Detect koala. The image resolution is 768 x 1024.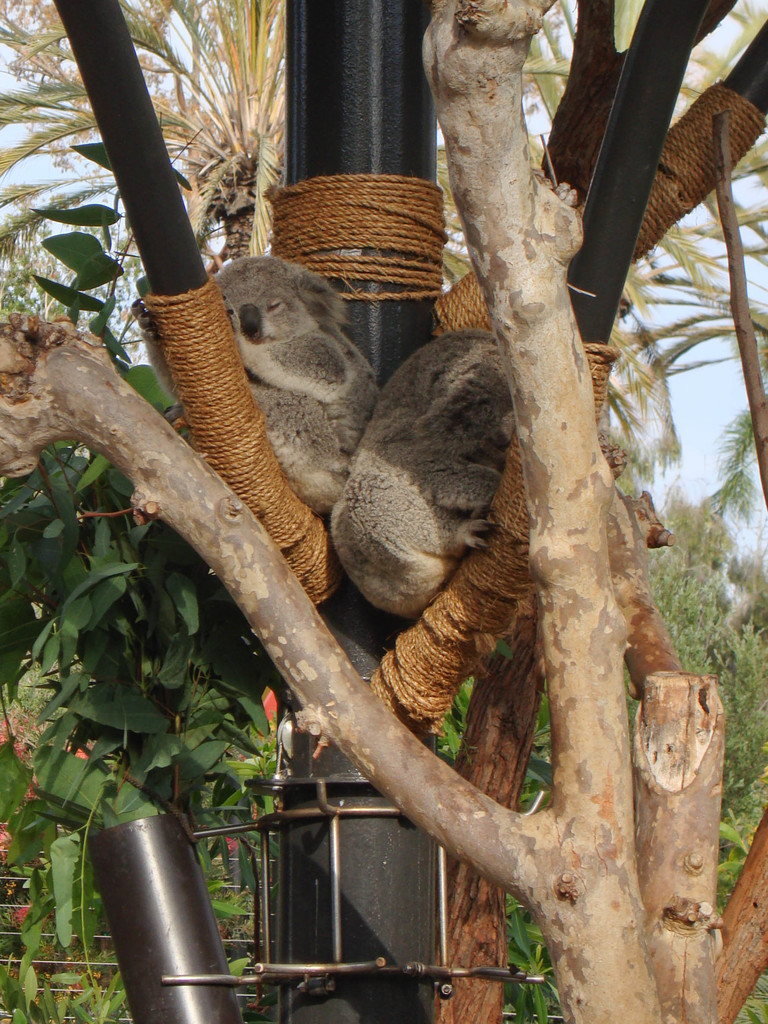
329:330:518:626.
